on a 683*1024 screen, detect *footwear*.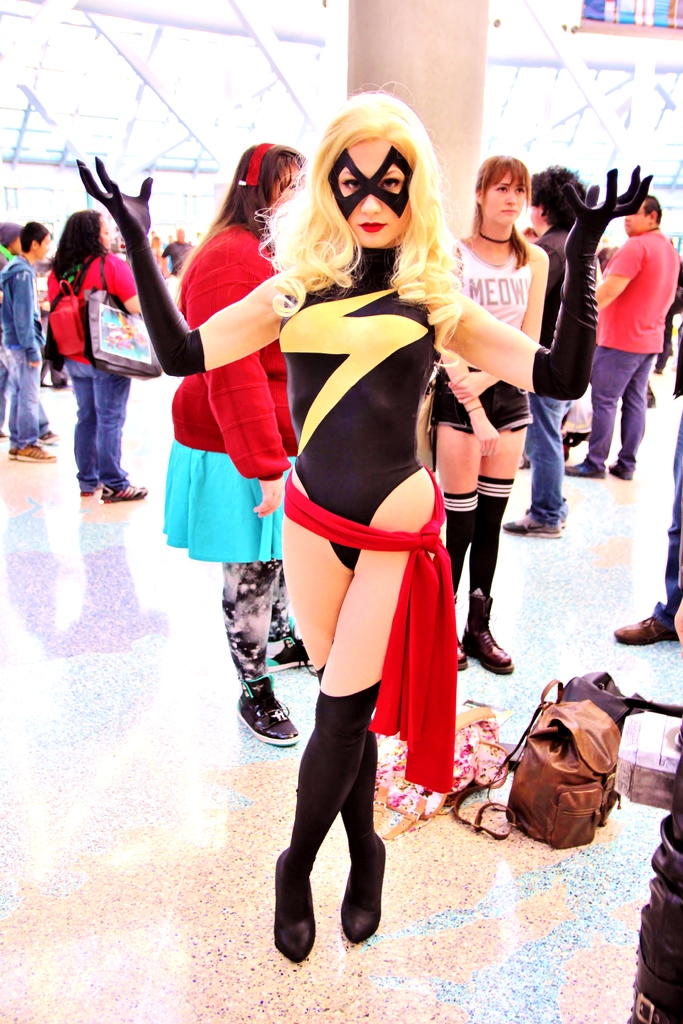
238,659,292,754.
